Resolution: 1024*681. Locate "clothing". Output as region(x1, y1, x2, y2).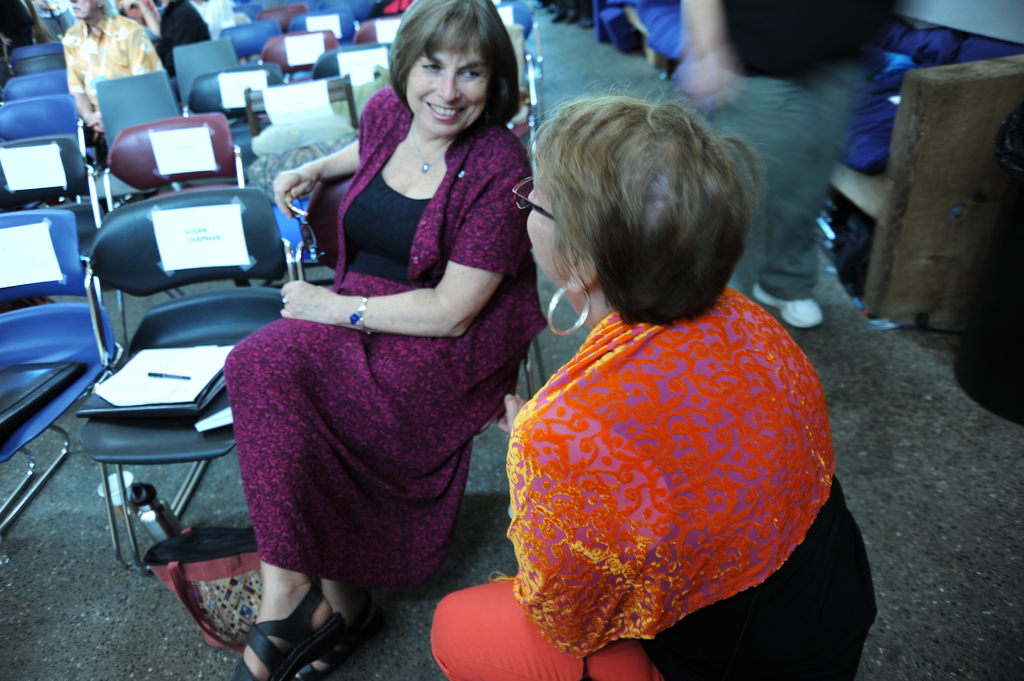
region(709, 0, 906, 298).
